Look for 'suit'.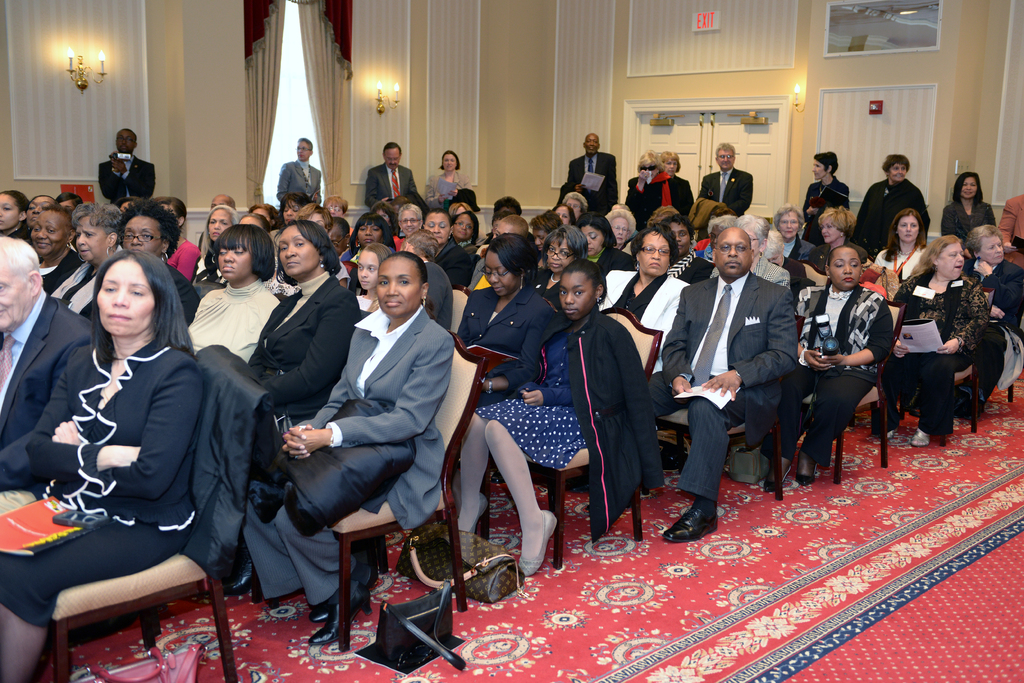
Found: box=[939, 199, 997, 241].
